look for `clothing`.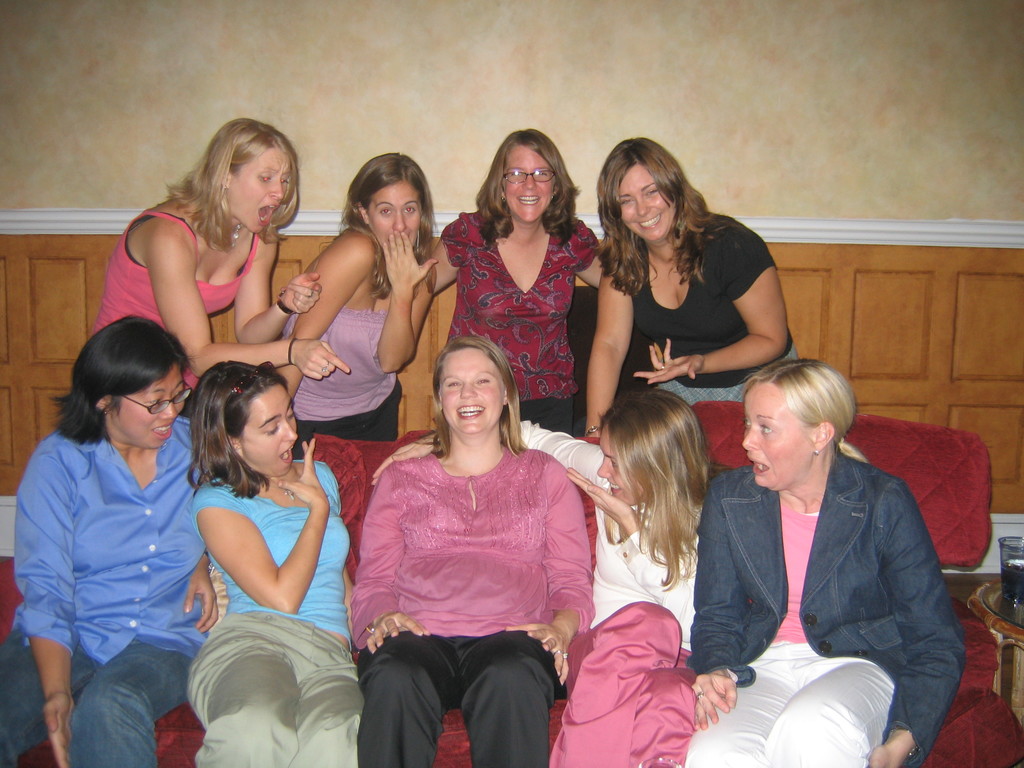
Found: box(434, 219, 595, 403).
